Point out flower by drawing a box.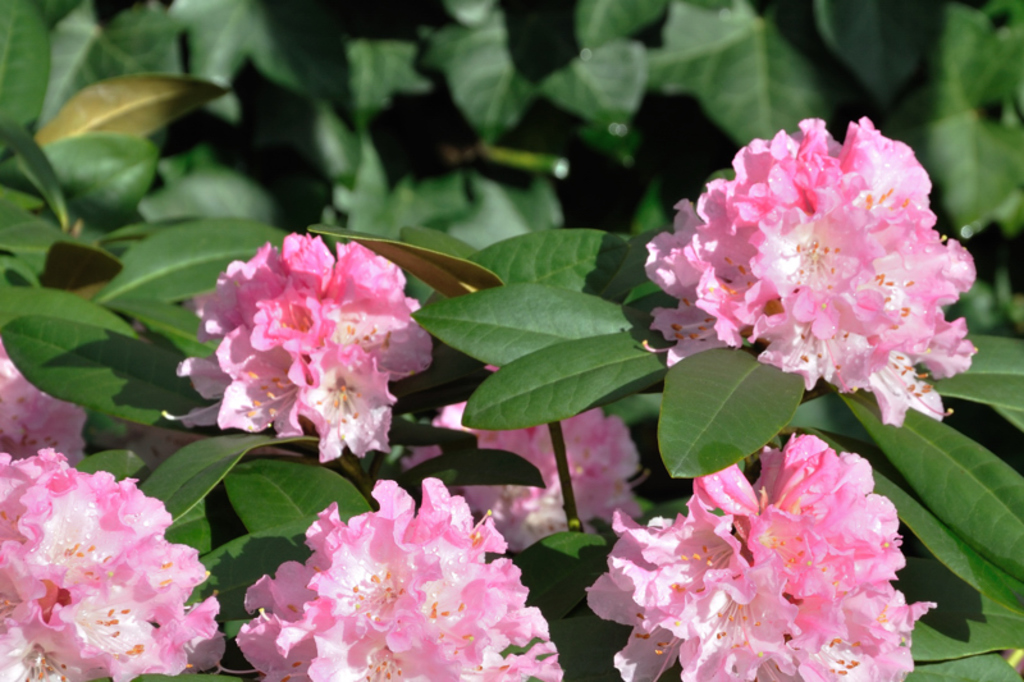
Rect(393, 365, 645, 551).
